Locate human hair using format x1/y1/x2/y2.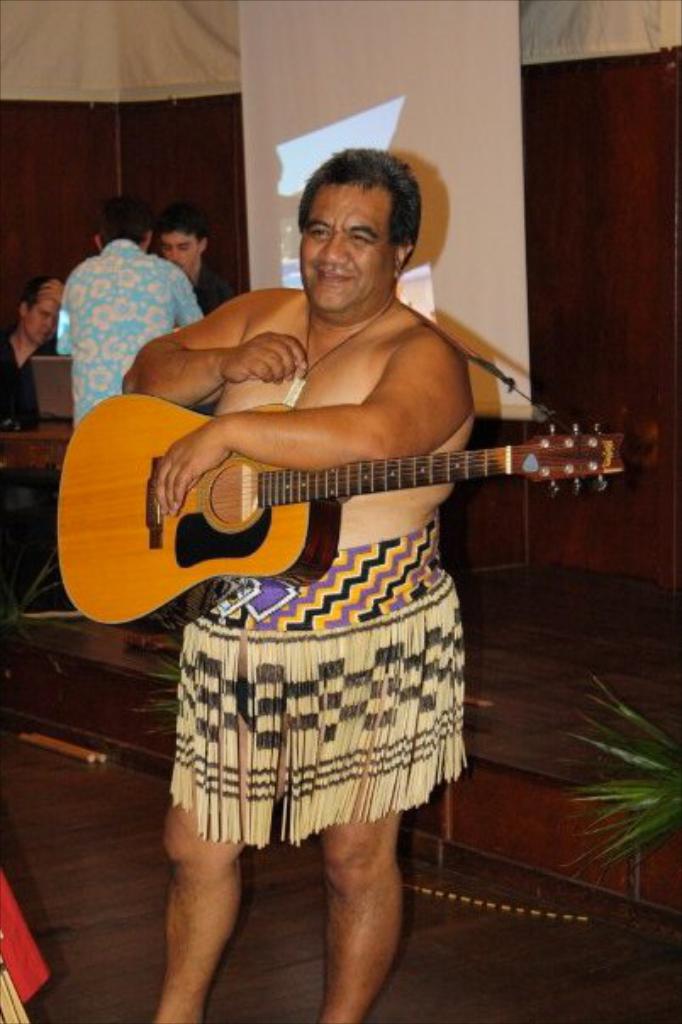
20/278/46/302.
